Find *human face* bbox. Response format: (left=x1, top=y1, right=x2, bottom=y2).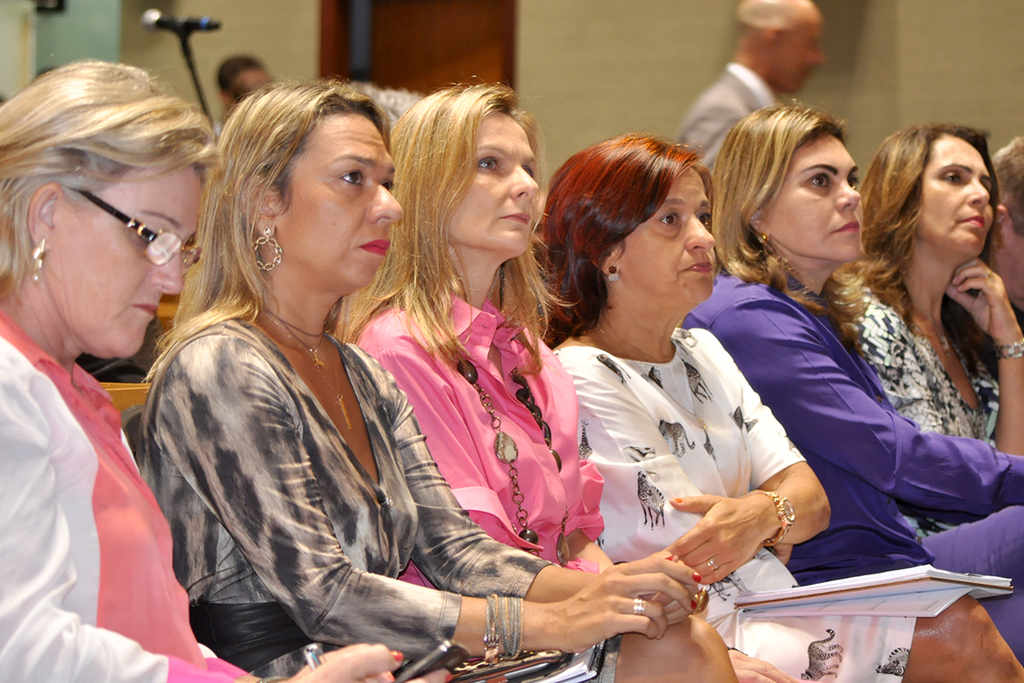
(left=252, top=105, right=403, bottom=283).
